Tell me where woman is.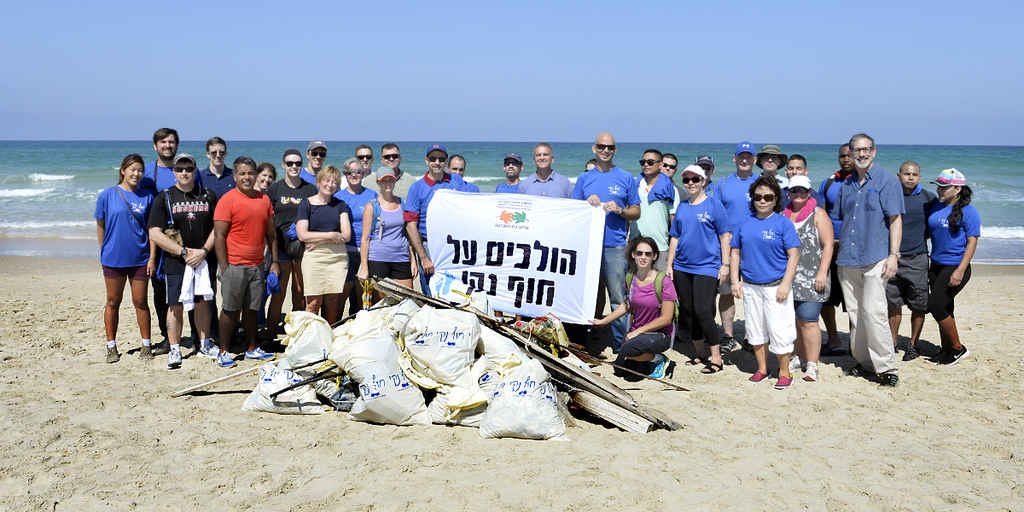
woman is at 730/173/801/387.
